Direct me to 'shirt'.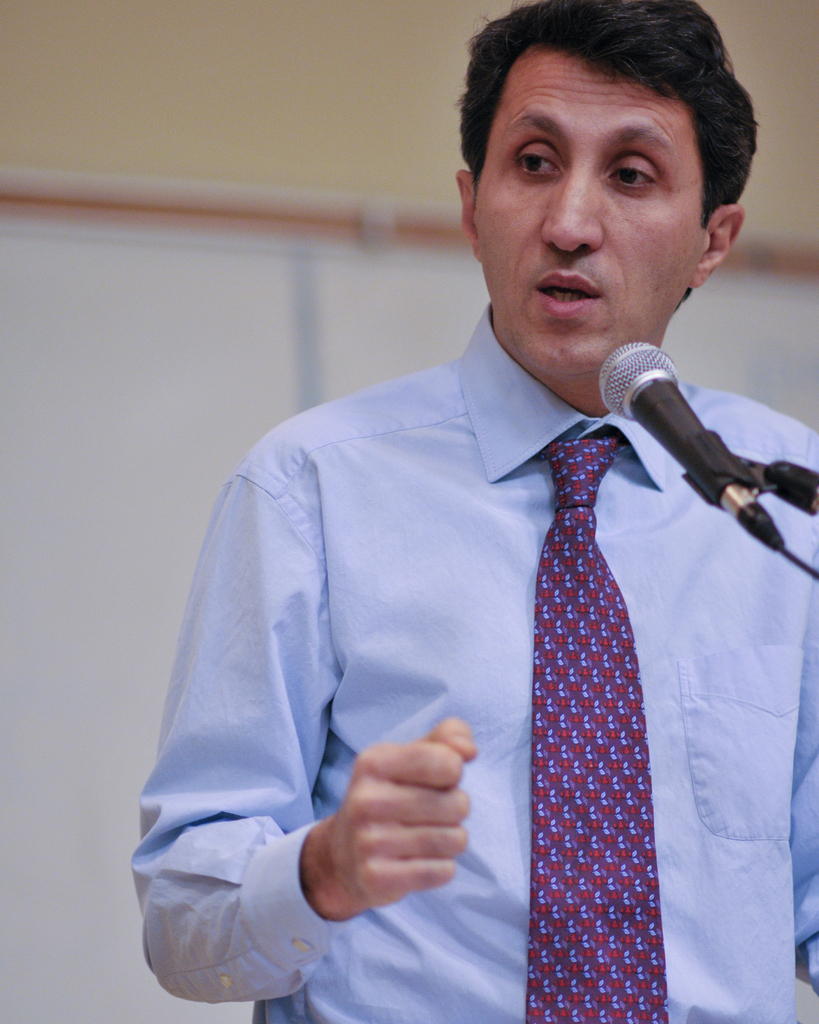
Direction: box=[133, 307, 818, 1021].
